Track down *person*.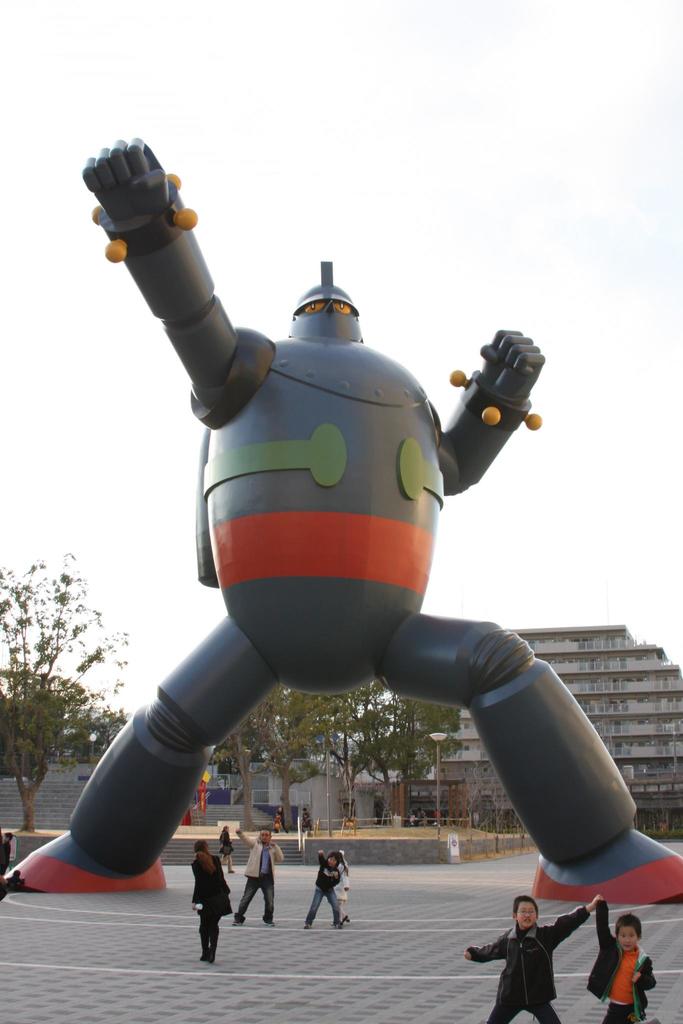
Tracked to detection(188, 834, 230, 958).
